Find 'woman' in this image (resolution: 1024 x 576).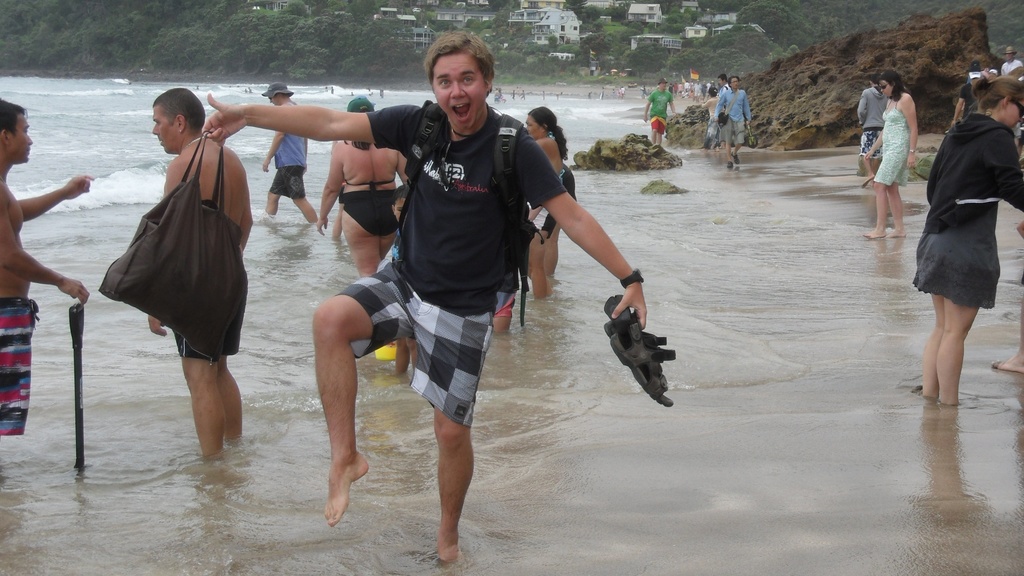
(left=520, top=105, right=570, bottom=302).
